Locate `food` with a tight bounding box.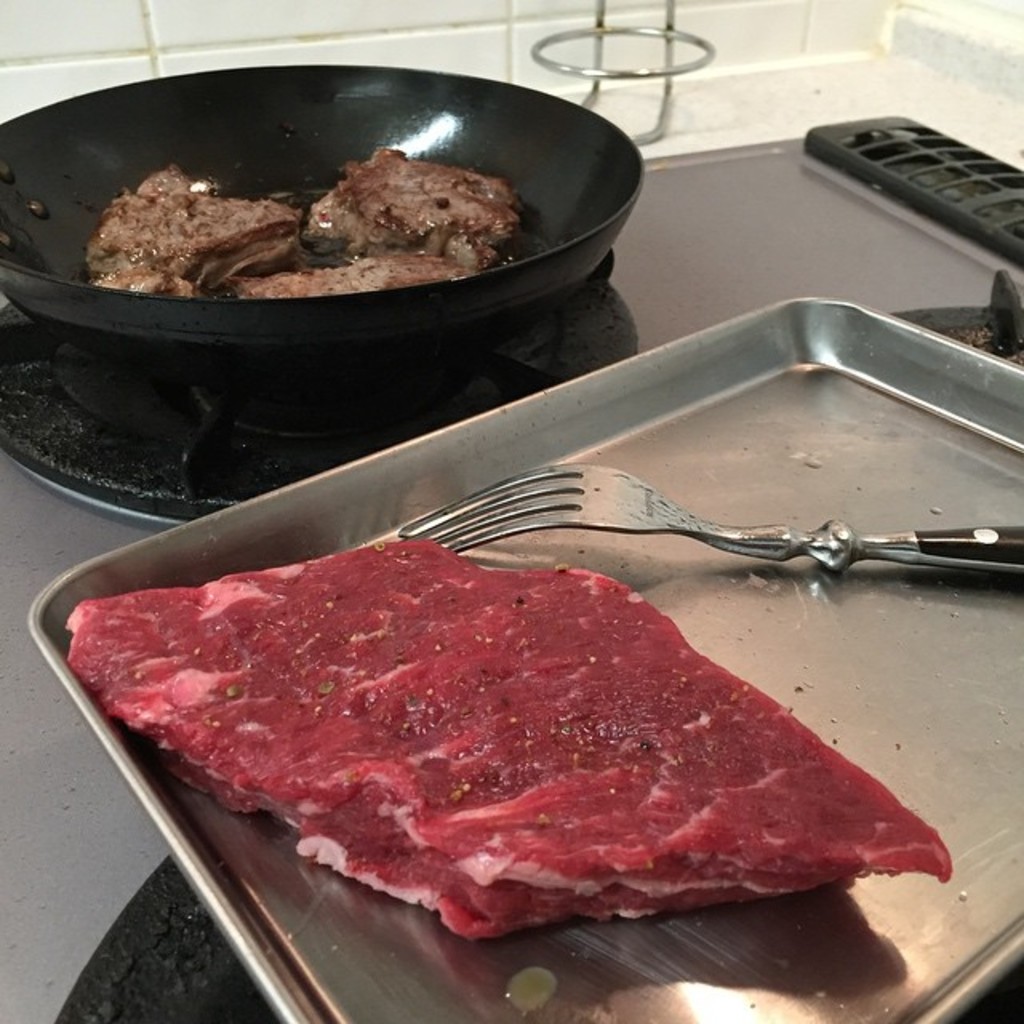
[85,262,195,294].
